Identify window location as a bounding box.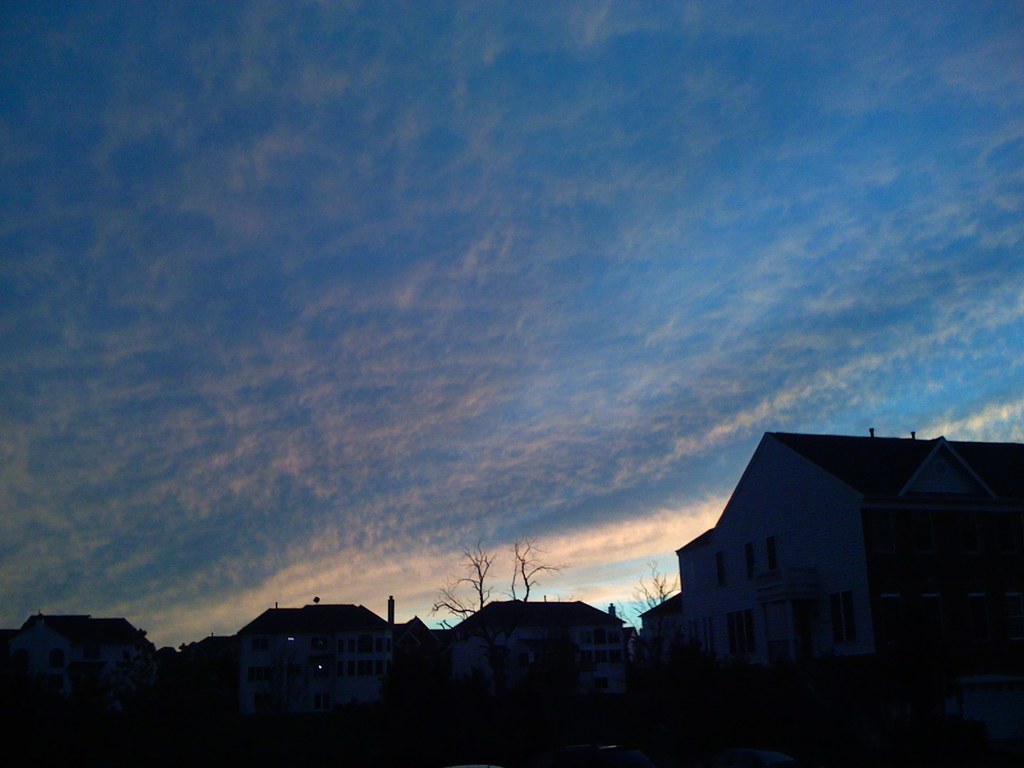
crop(730, 612, 760, 654).
